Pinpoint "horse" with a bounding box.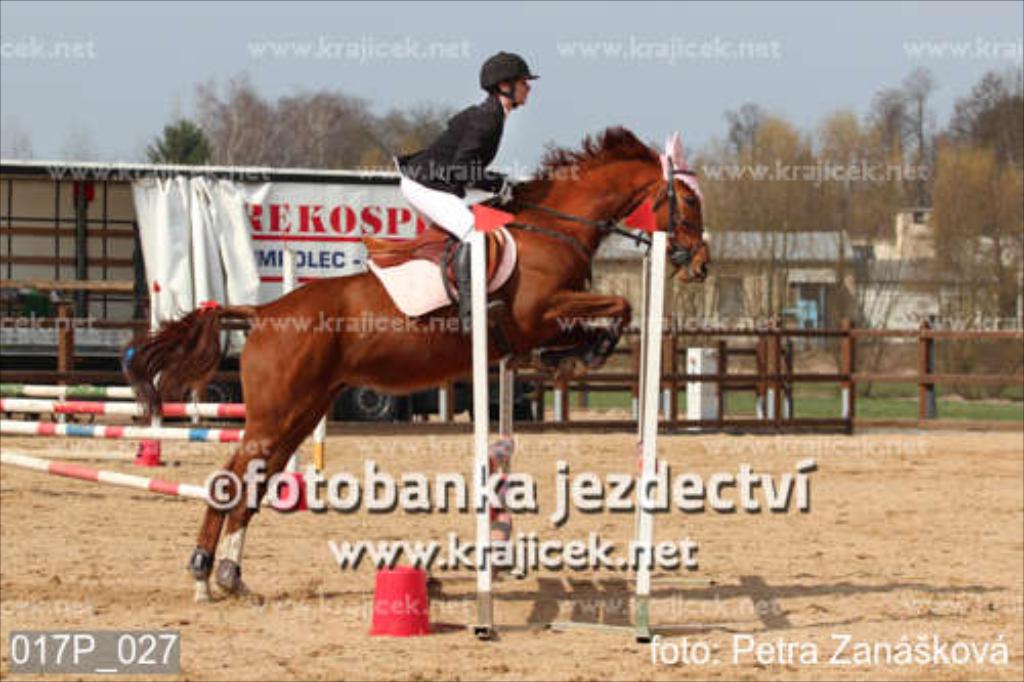
{"x1": 113, "y1": 119, "x2": 717, "y2": 600}.
